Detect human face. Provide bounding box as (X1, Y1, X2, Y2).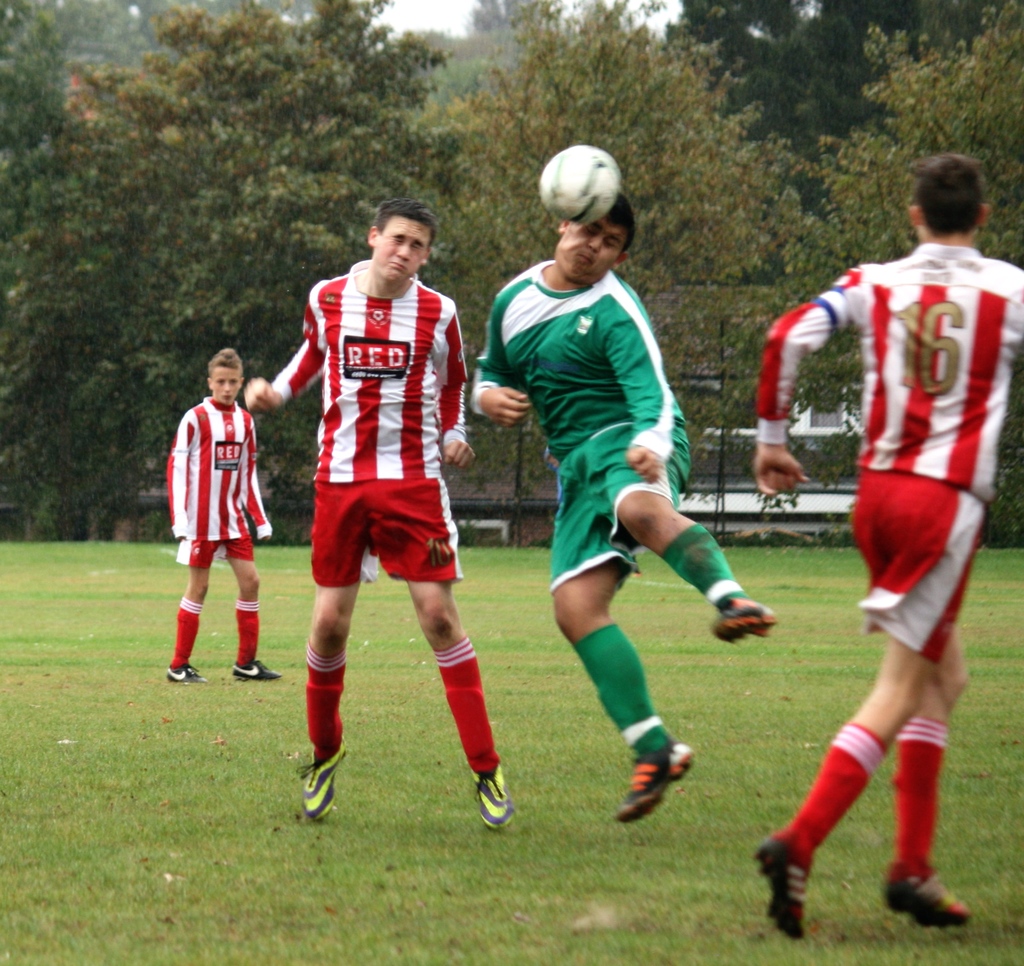
(560, 211, 628, 284).
